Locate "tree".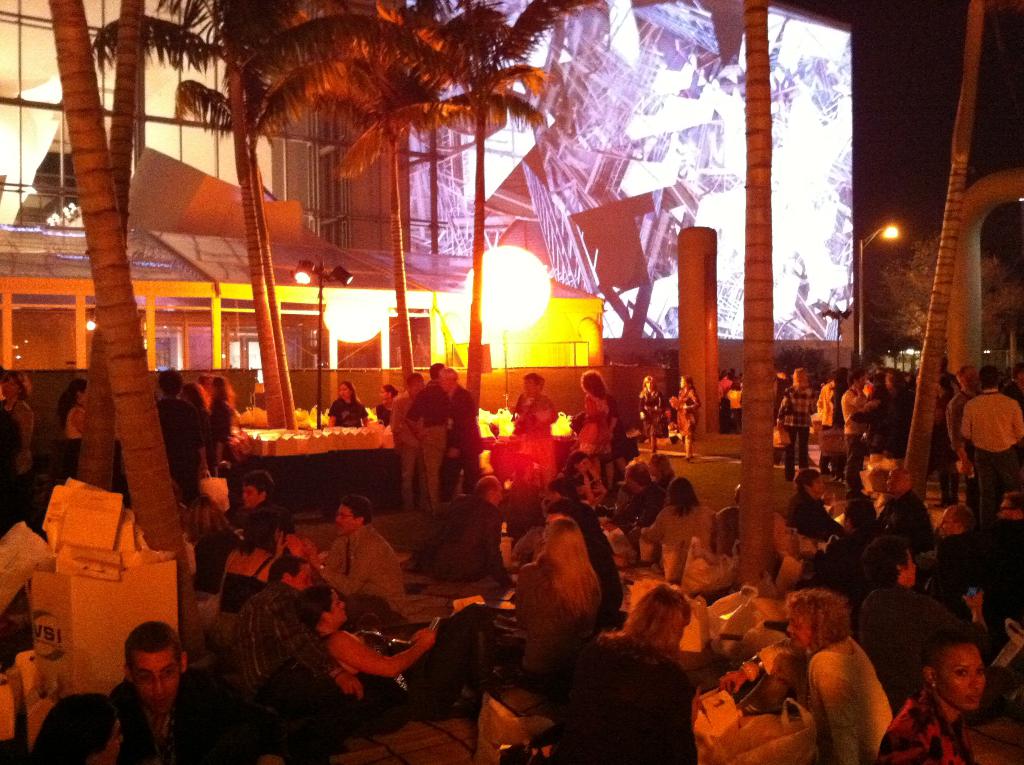
Bounding box: [left=874, top=225, right=1023, bottom=356].
